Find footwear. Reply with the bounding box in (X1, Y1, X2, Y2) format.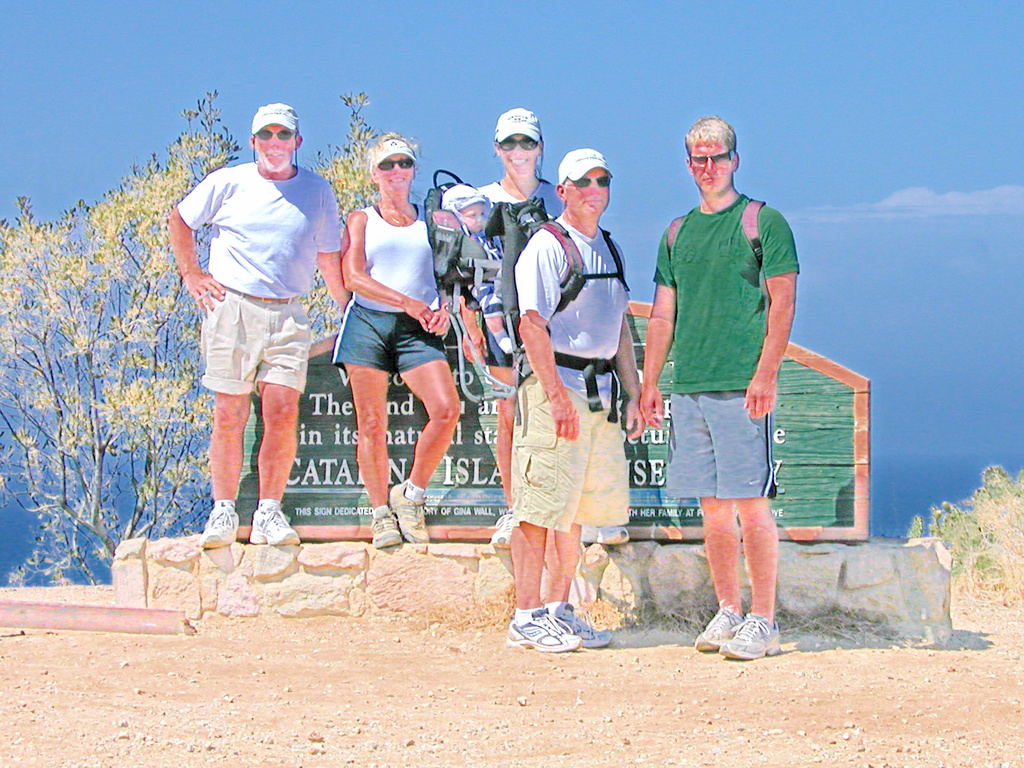
(488, 512, 516, 548).
